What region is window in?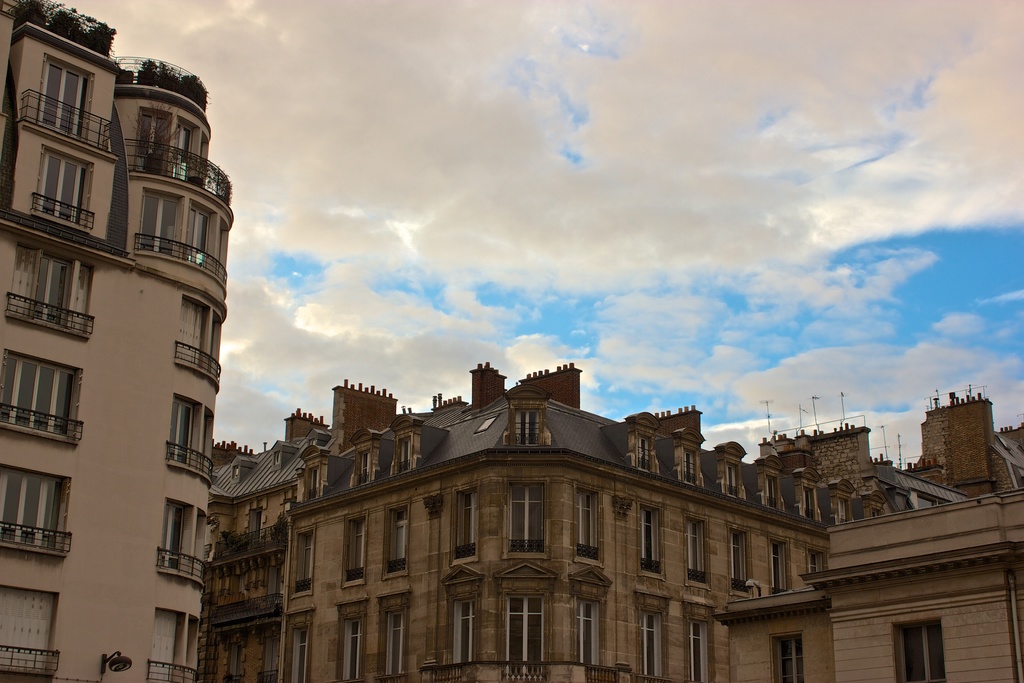
box=[6, 352, 70, 456].
